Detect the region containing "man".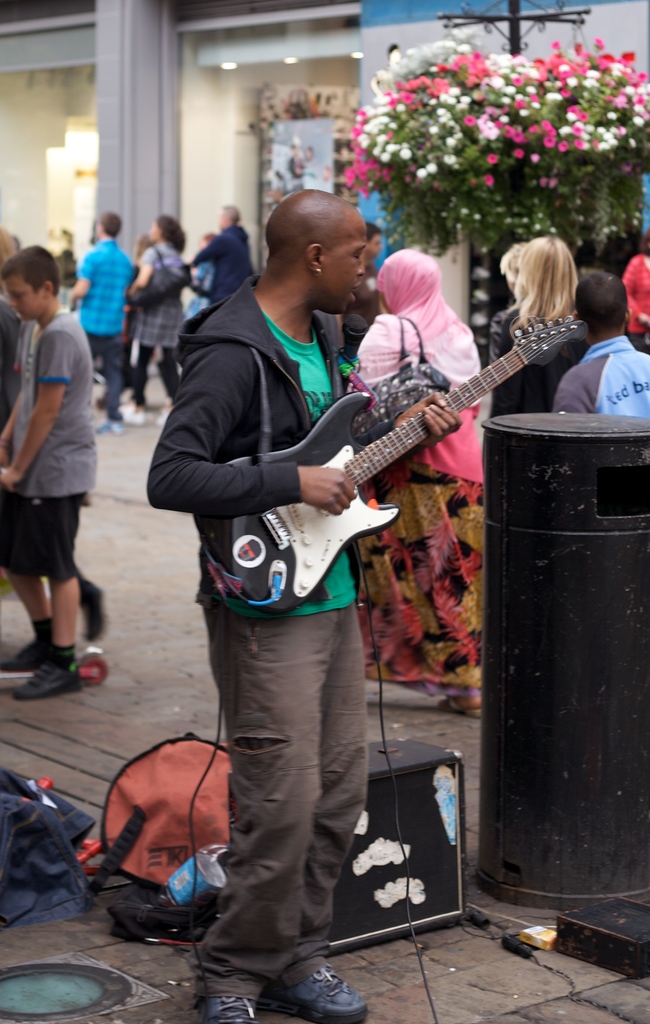
[x1=152, y1=172, x2=487, y2=963].
